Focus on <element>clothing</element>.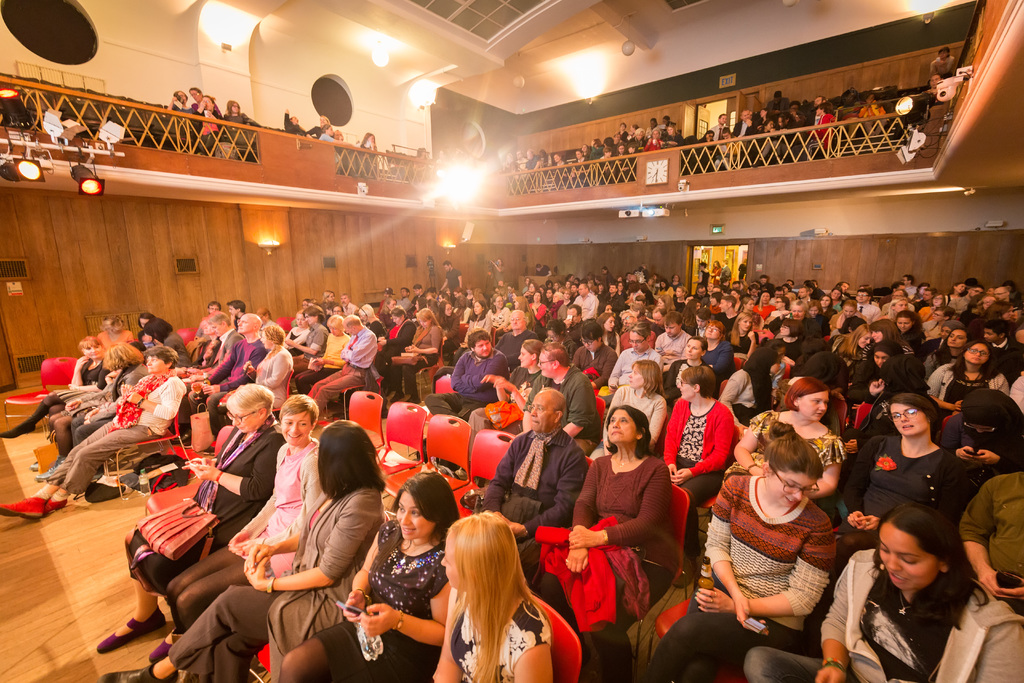
Focused at (x1=923, y1=368, x2=1003, y2=402).
